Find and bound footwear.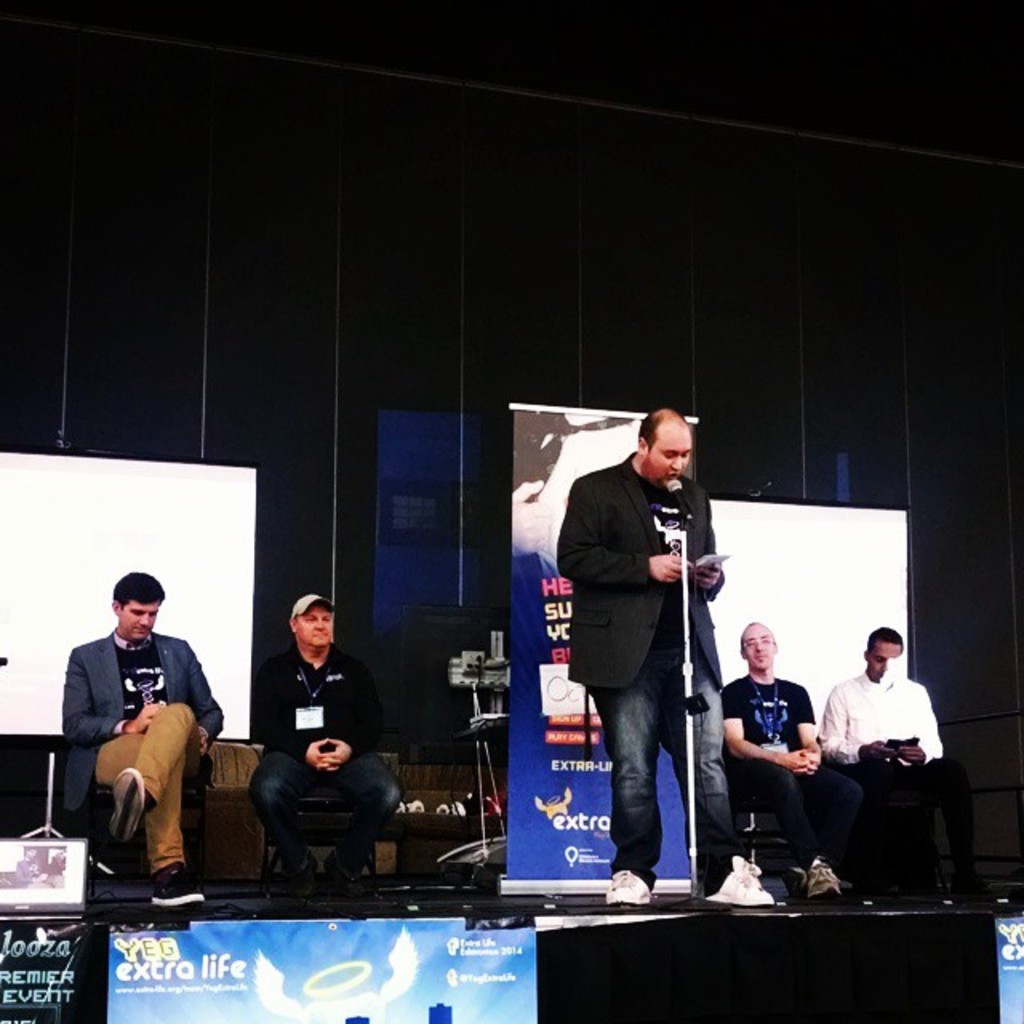
Bound: {"x1": 606, "y1": 872, "x2": 653, "y2": 910}.
